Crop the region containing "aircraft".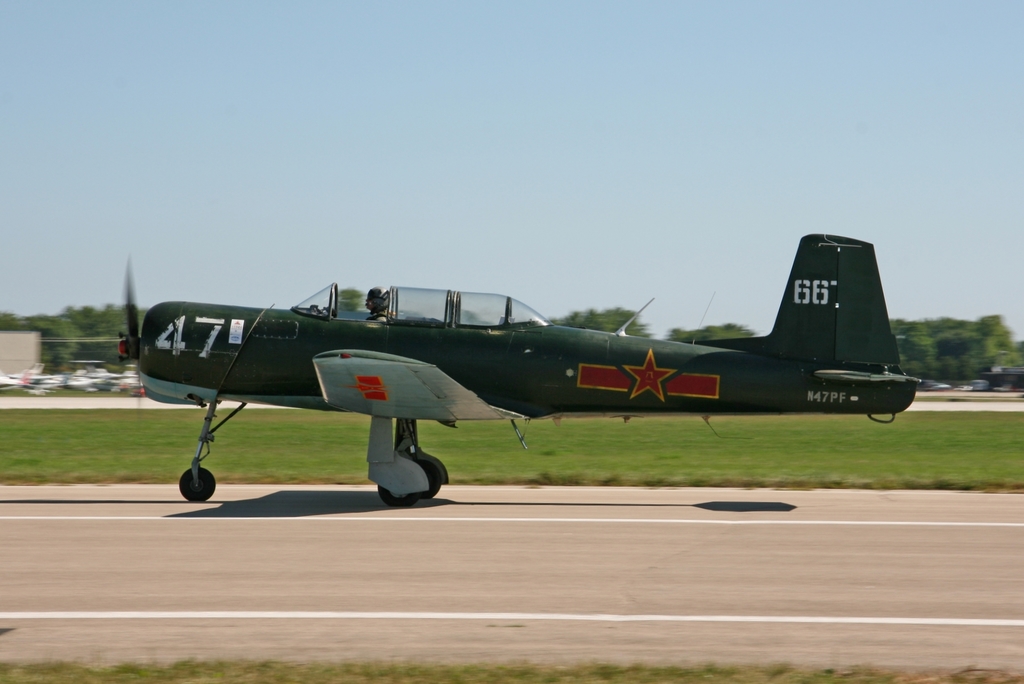
Crop region: crop(119, 231, 951, 508).
